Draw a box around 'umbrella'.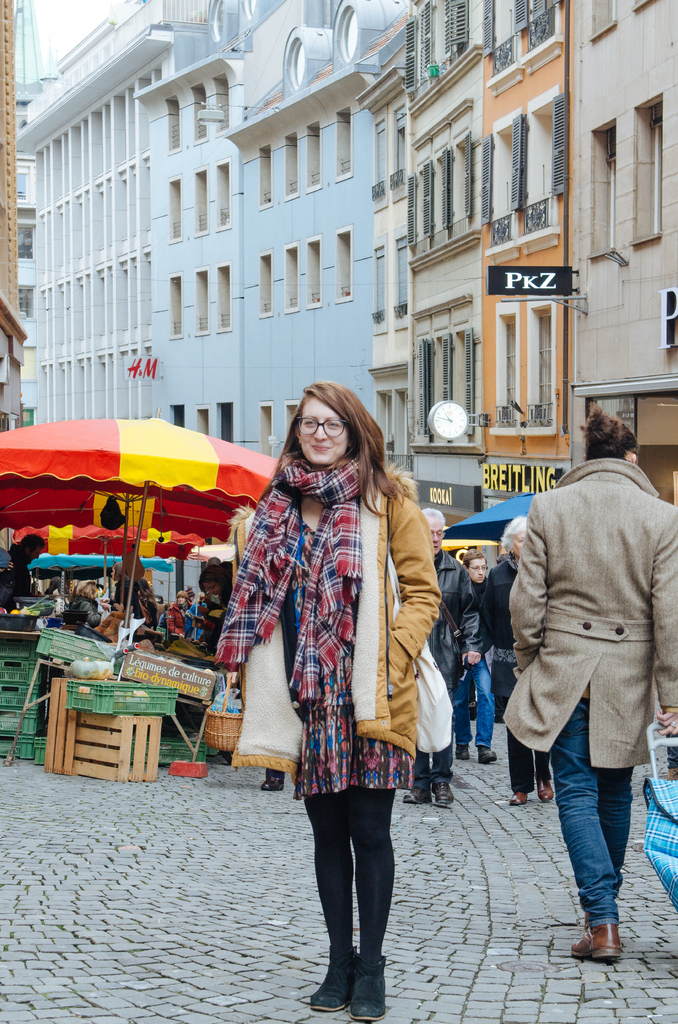
region(12, 522, 204, 597).
